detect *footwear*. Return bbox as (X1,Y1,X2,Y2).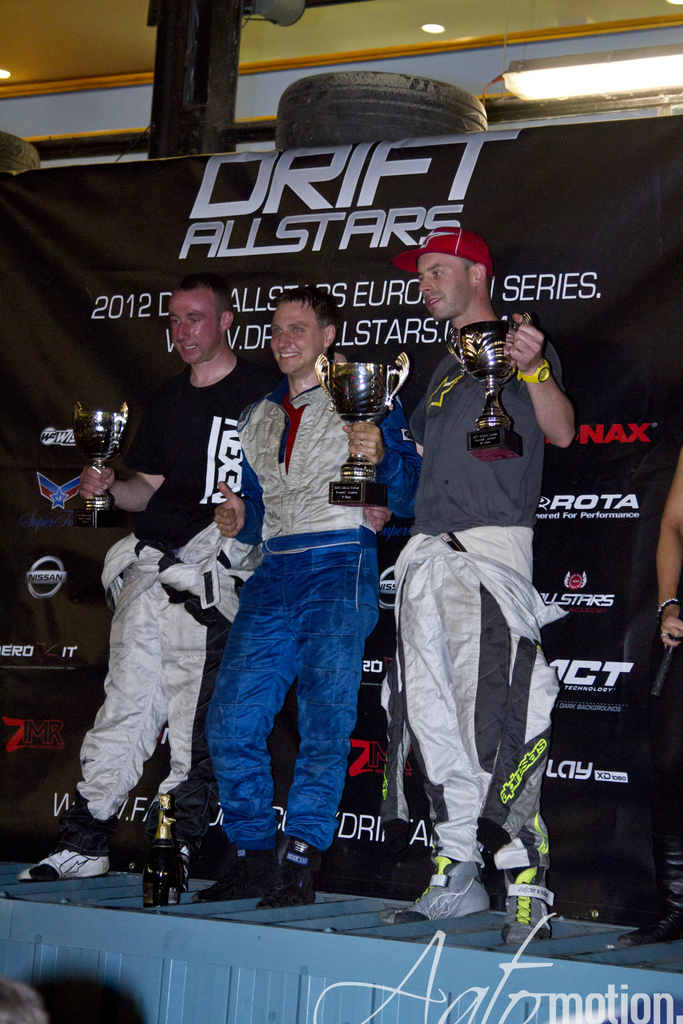
(500,872,554,944).
